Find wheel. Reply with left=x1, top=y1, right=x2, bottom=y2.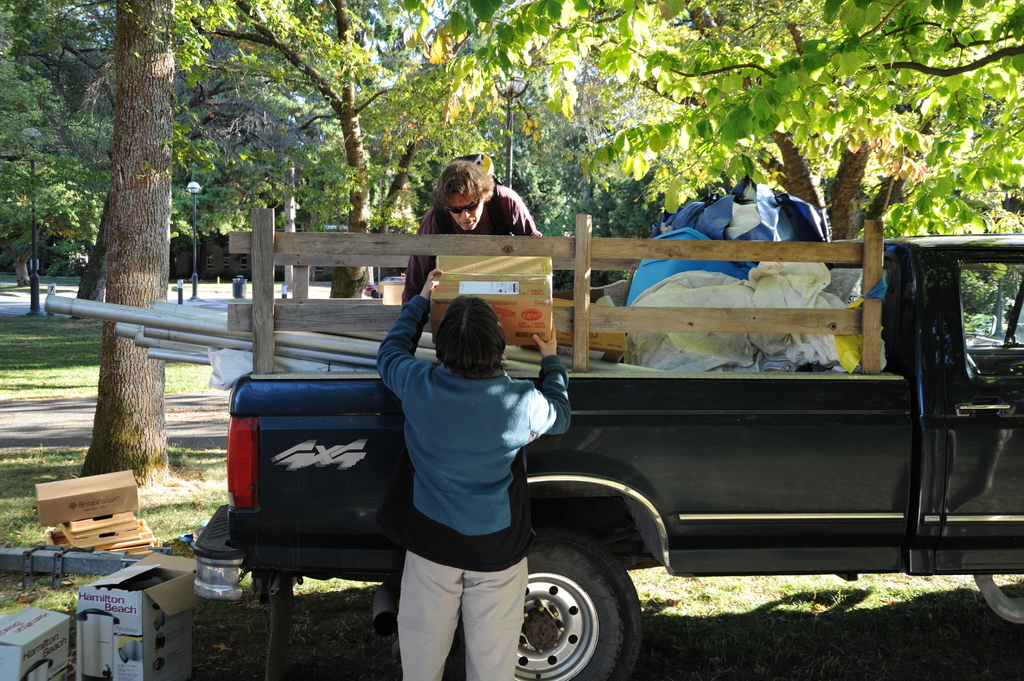
left=516, top=547, right=637, bottom=674.
